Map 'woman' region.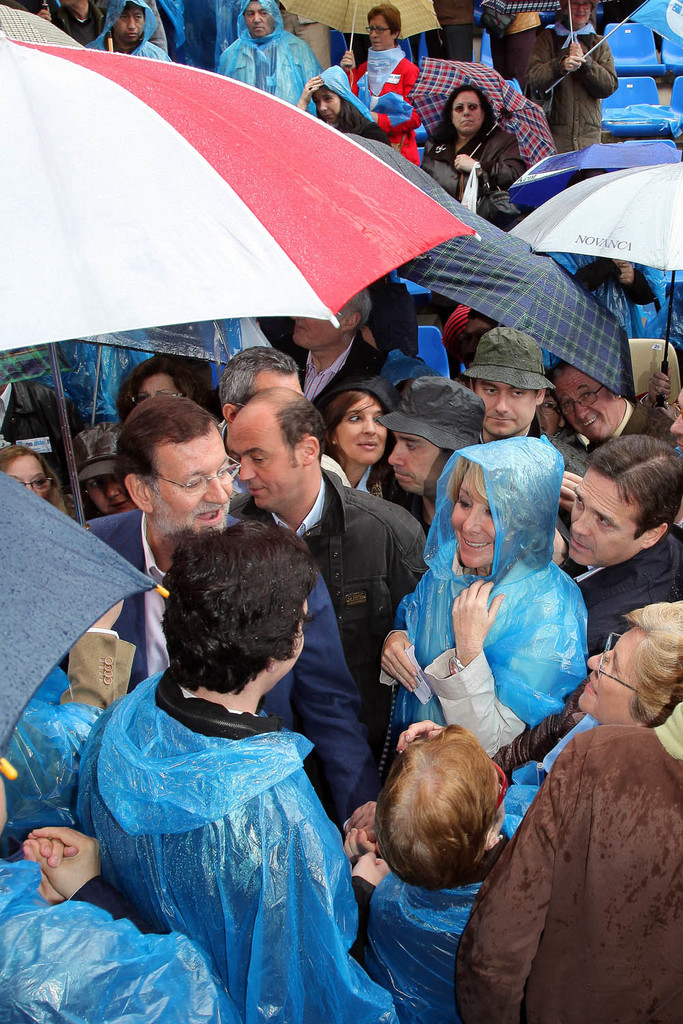
Mapped to {"left": 70, "top": 507, "right": 390, "bottom": 1023}.
